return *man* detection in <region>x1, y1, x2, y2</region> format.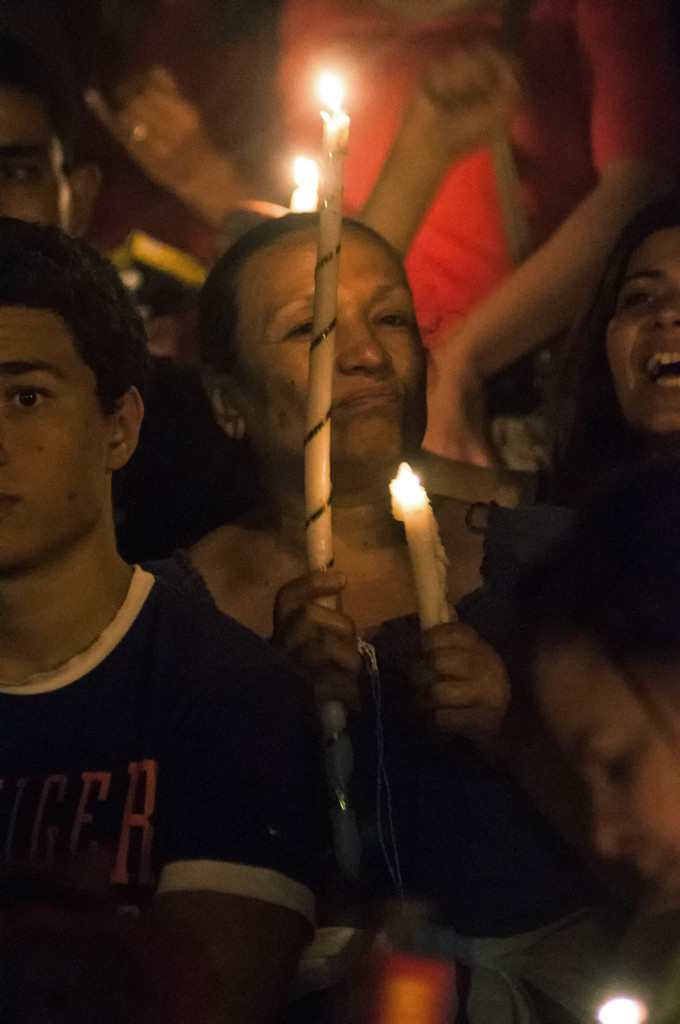
<region>0, 68, 232, 562</region>.
